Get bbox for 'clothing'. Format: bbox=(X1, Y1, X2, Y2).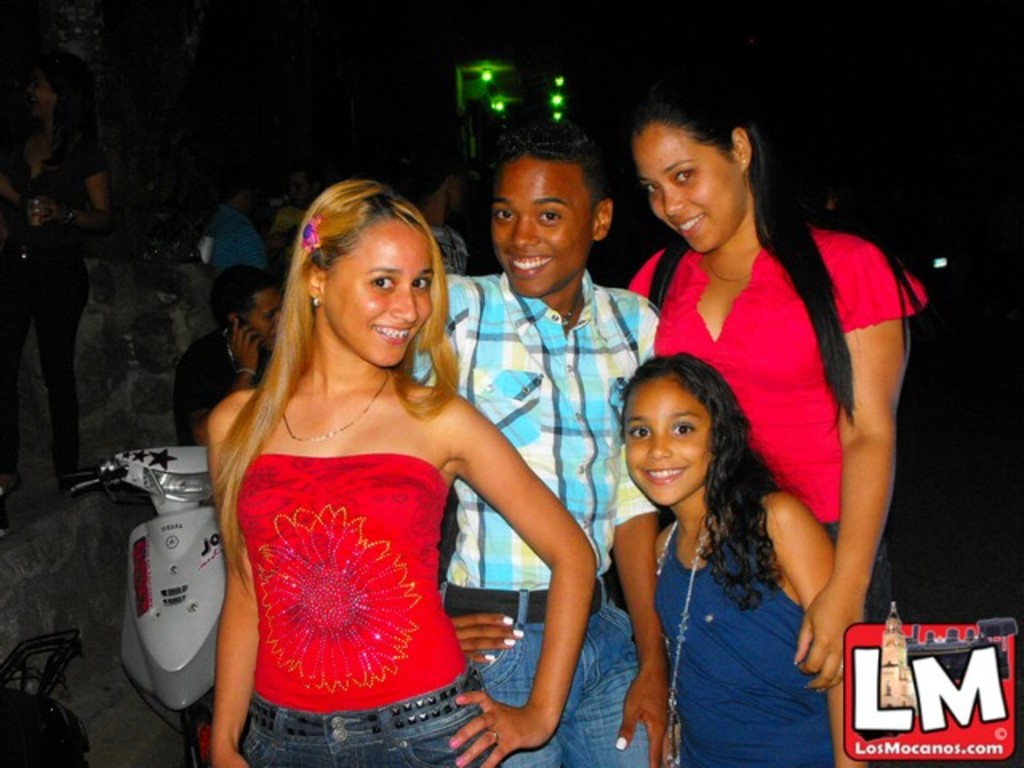
bbox=(394, 286, 675, 766).
